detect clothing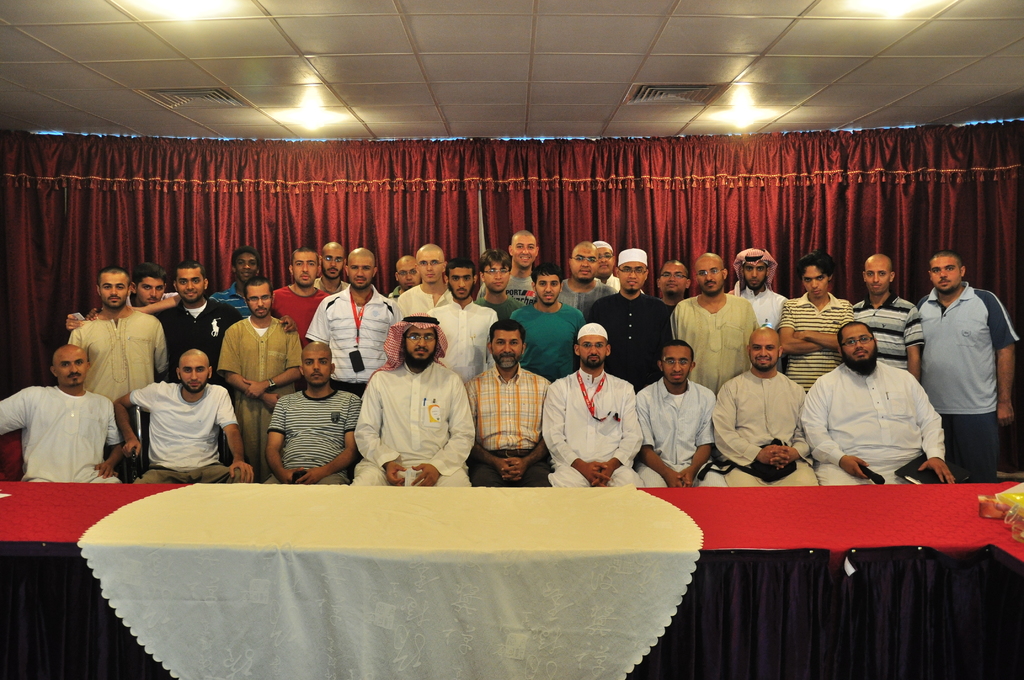
[x1=792, y1=359, x2=962, y2=499]
